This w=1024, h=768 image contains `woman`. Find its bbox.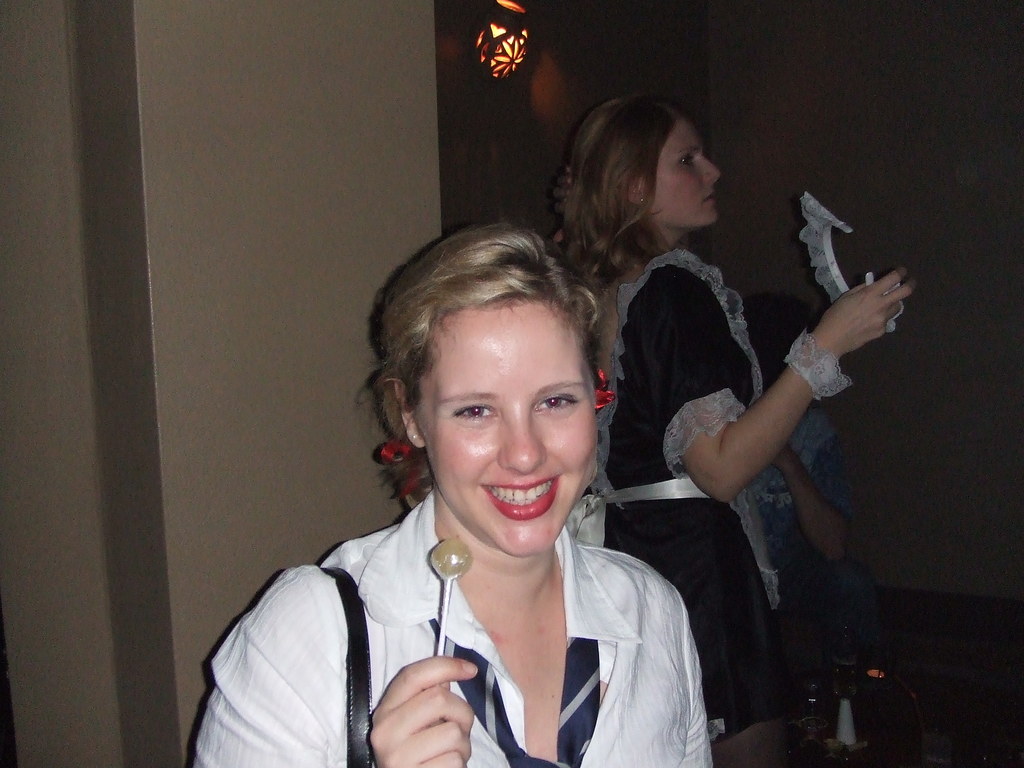
bbox(552, 95, 916, 767).
